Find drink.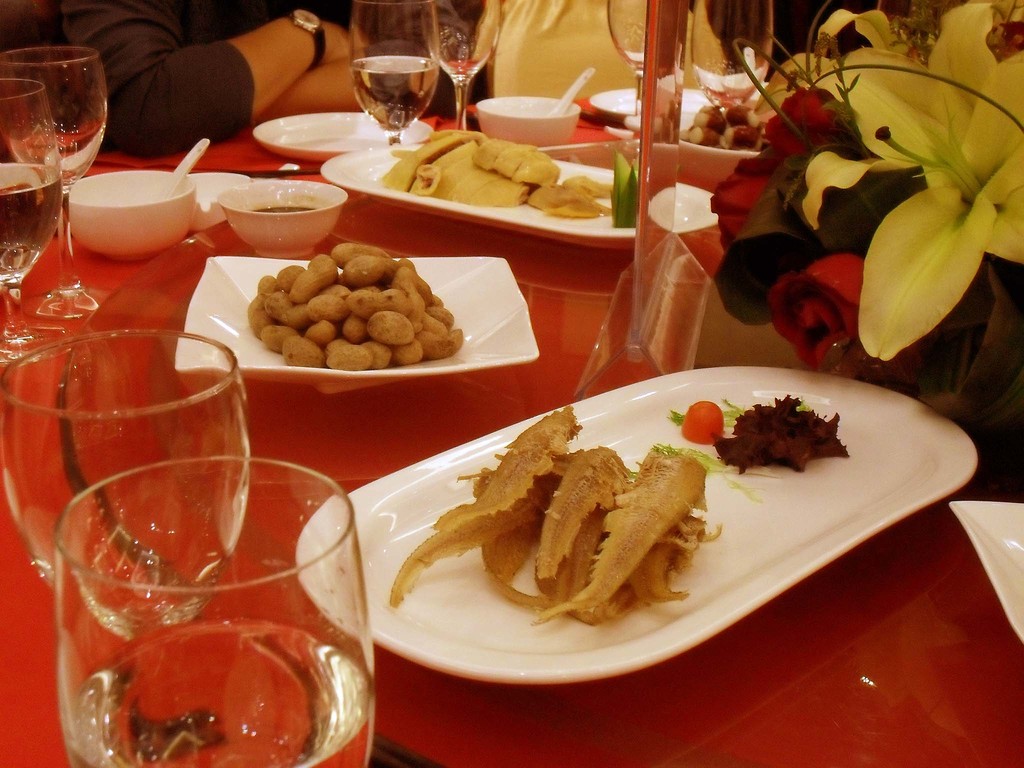
crop(350, 56, 437, 132).
